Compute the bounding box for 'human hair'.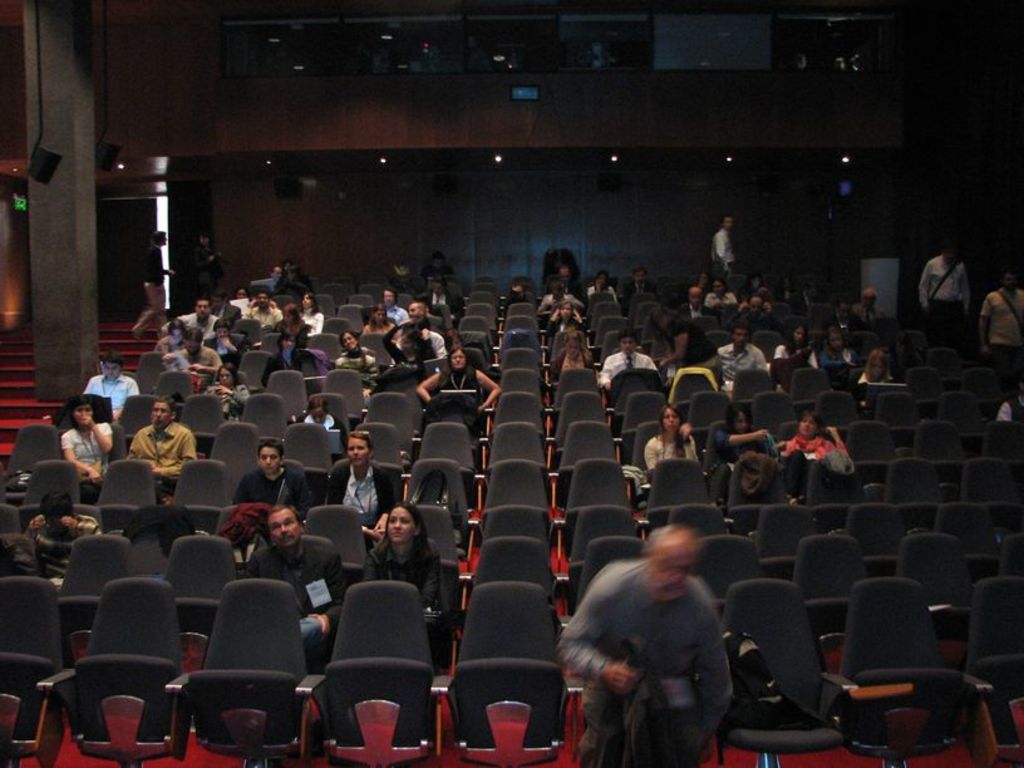
x1=274, y1=329, x2=297, y2=351.
